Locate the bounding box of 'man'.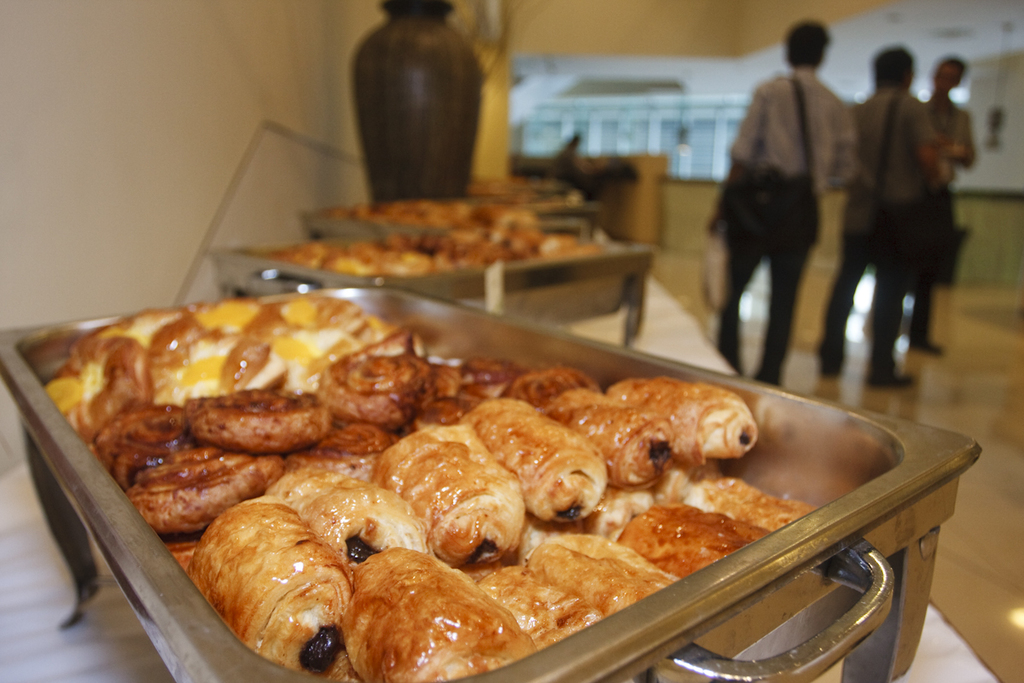
Bounding box: detection(707, 24, 869, 388).
